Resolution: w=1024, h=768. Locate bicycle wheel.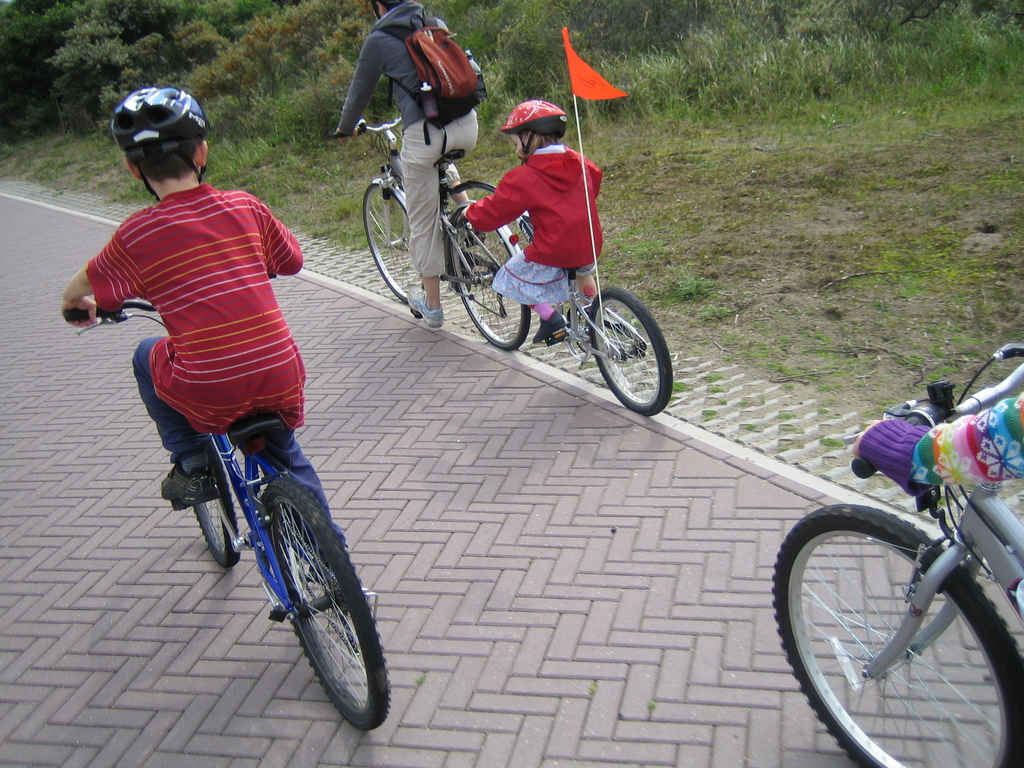
detection(586, 286, 679, 420).
